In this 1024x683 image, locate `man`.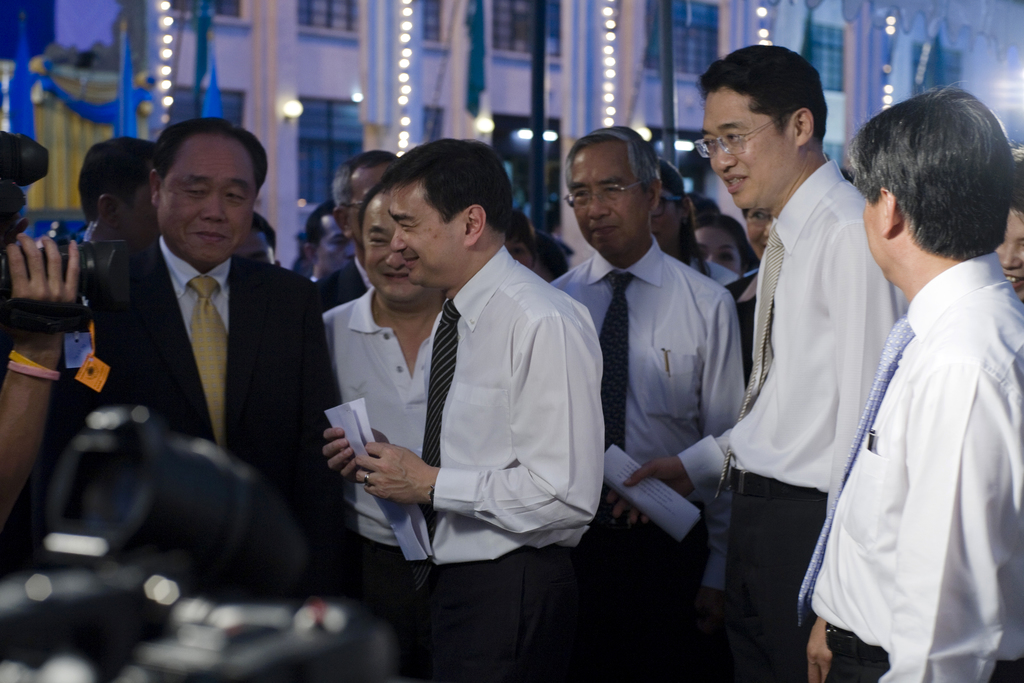
Bounding box: (311, 126, 405, 399).
